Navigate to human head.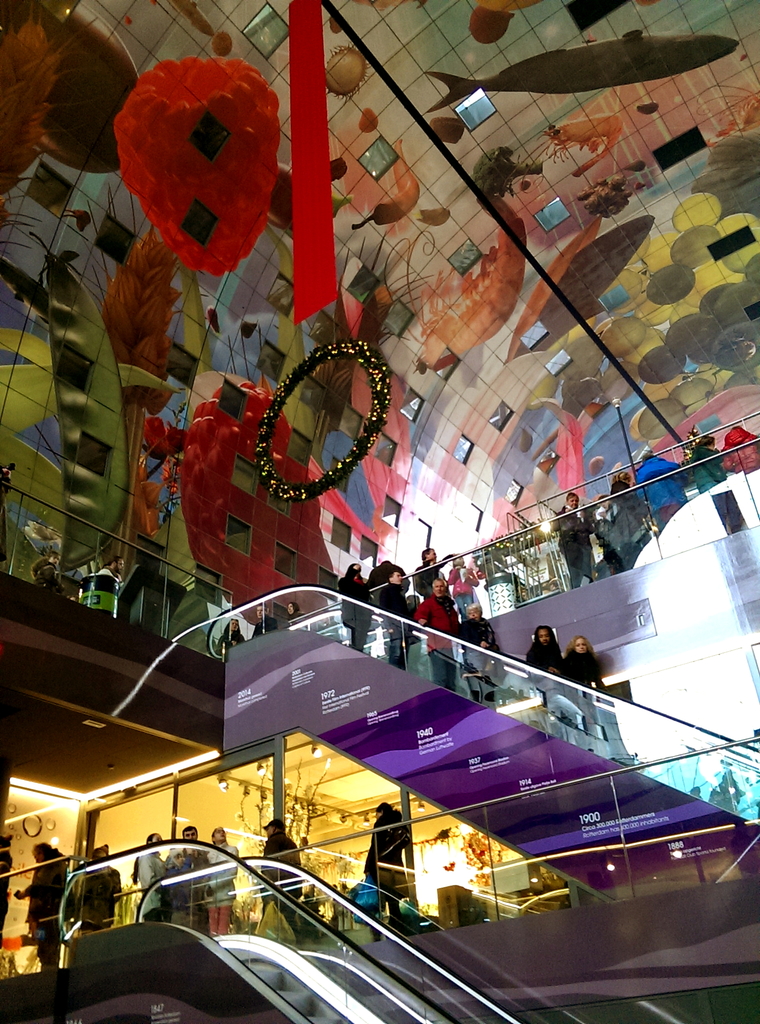
Navigation target: box=[211, 829, 227, 841].
